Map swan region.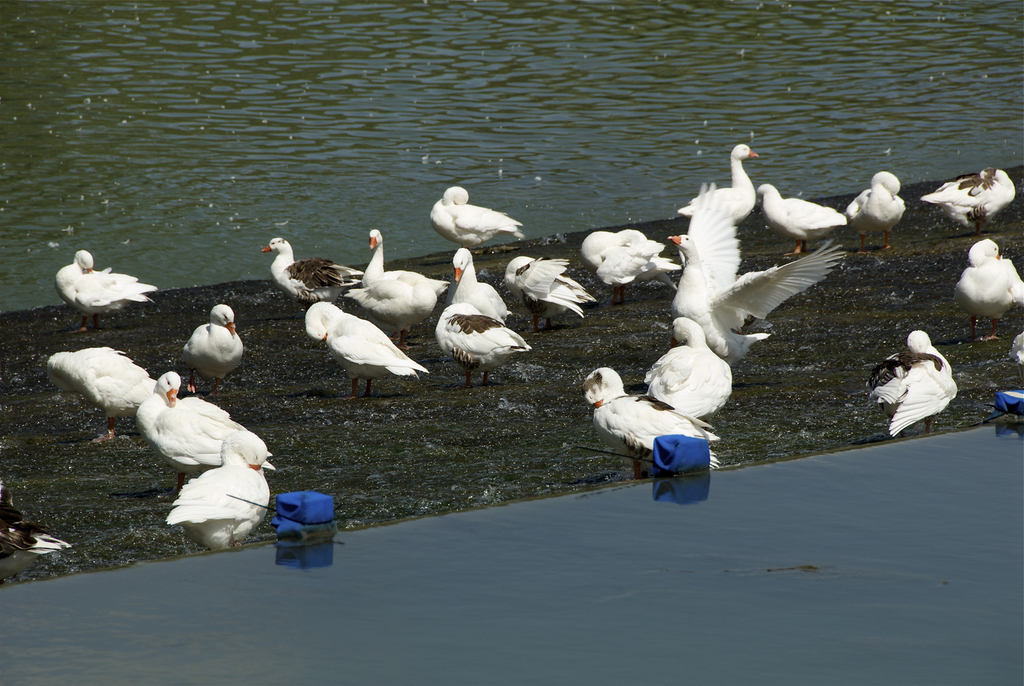
Mapped to x1=921 y1=167 x2=1017 y2=232.
